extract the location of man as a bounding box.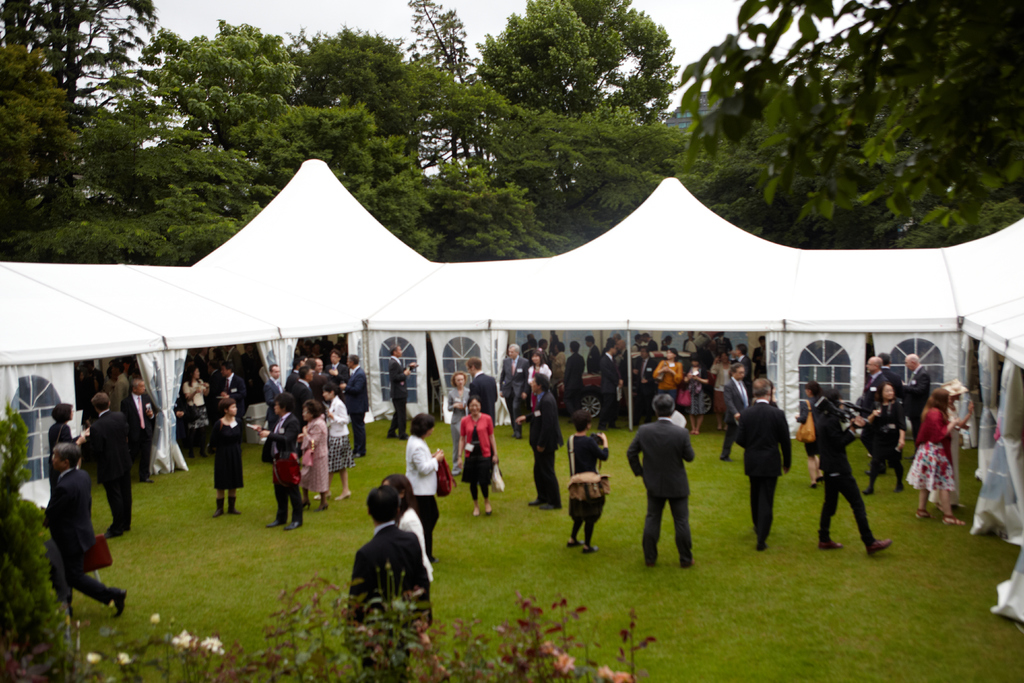
l=625, t=393, r=695, b=570.
